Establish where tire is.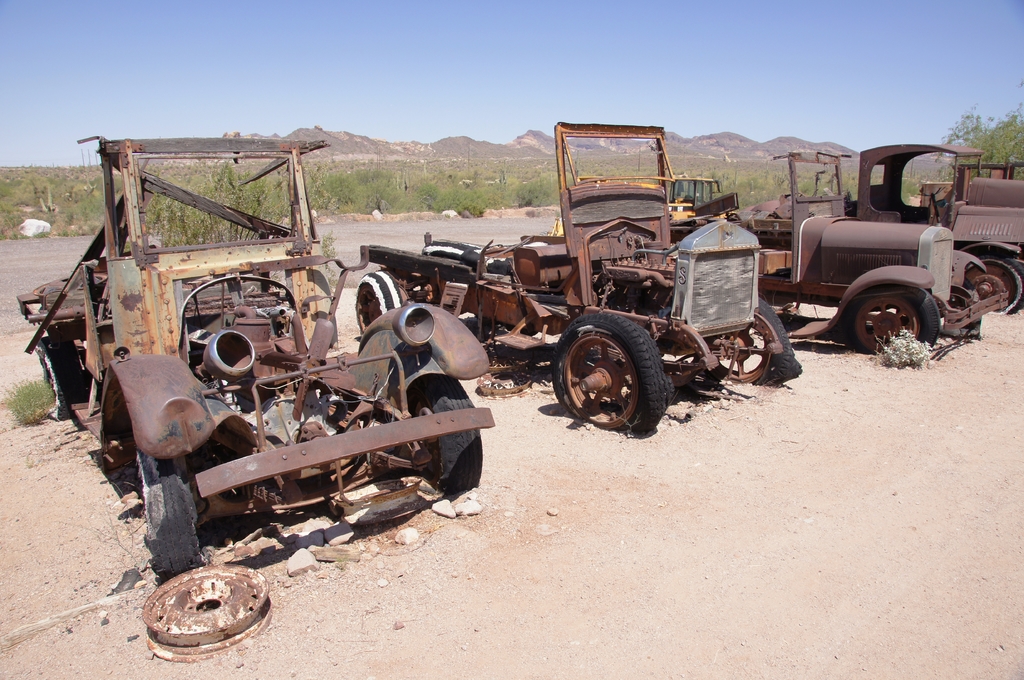
Established at 421:236:487:257.
